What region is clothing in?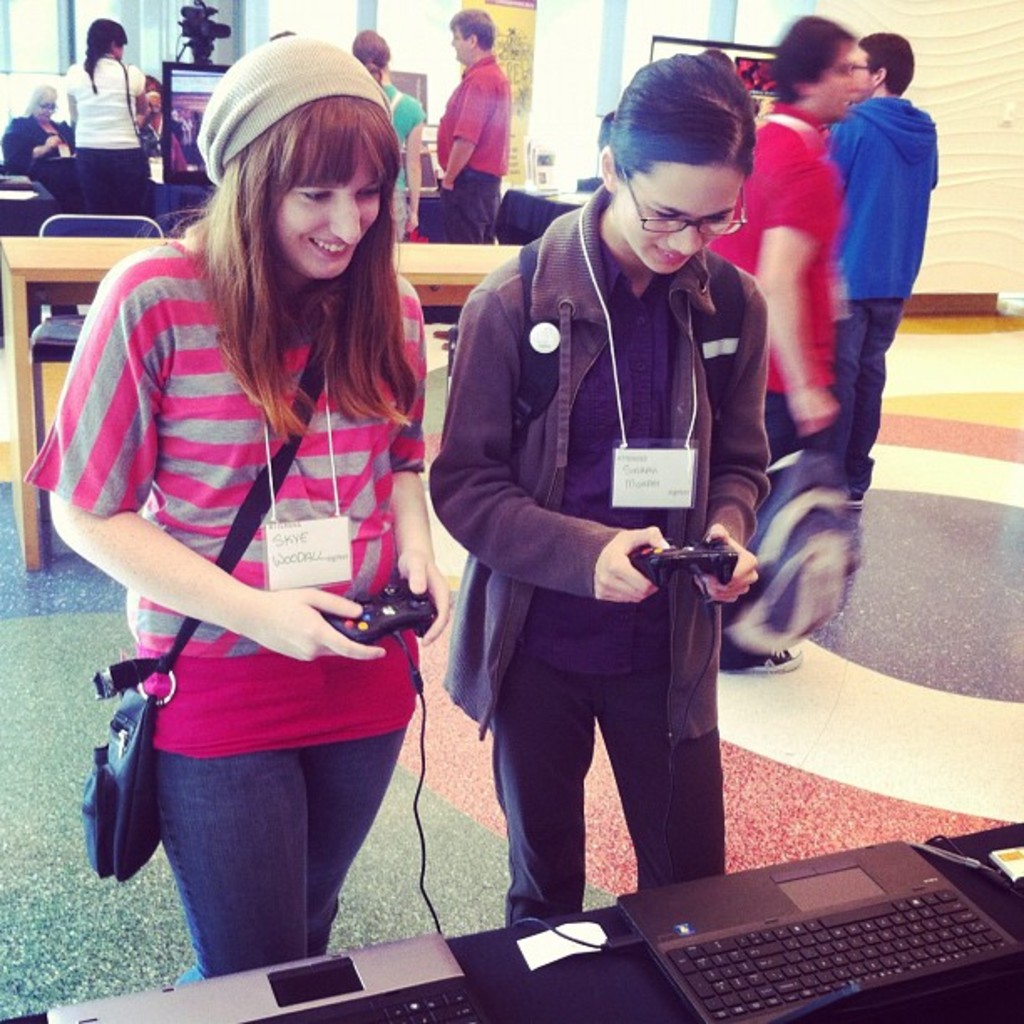
select_region(20, 244, 422, 746).
